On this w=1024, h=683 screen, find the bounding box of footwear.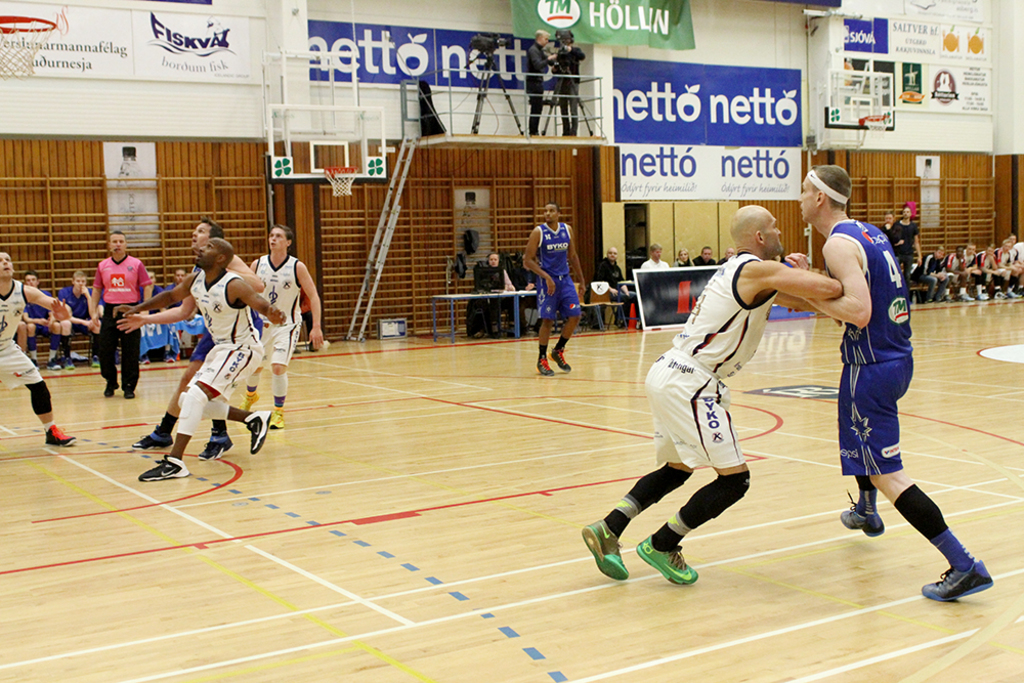
Bounding box: box=[144, 358, 150, 364].
